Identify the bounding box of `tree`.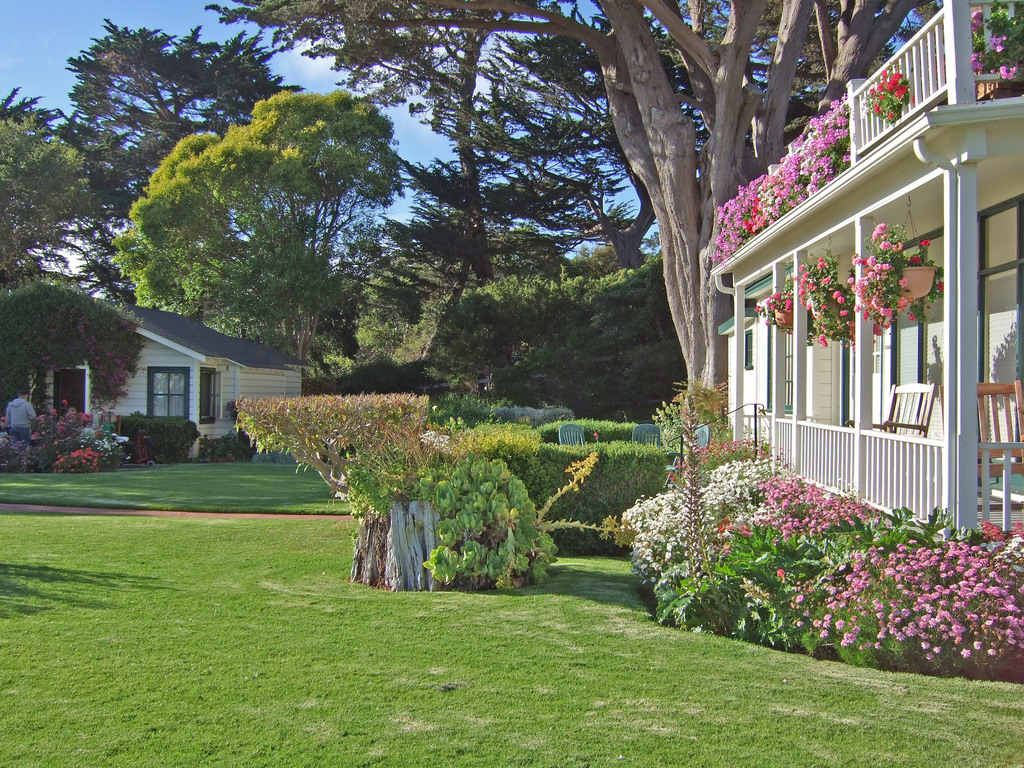
x1=0, y1=115, x2=99, y2=295.
